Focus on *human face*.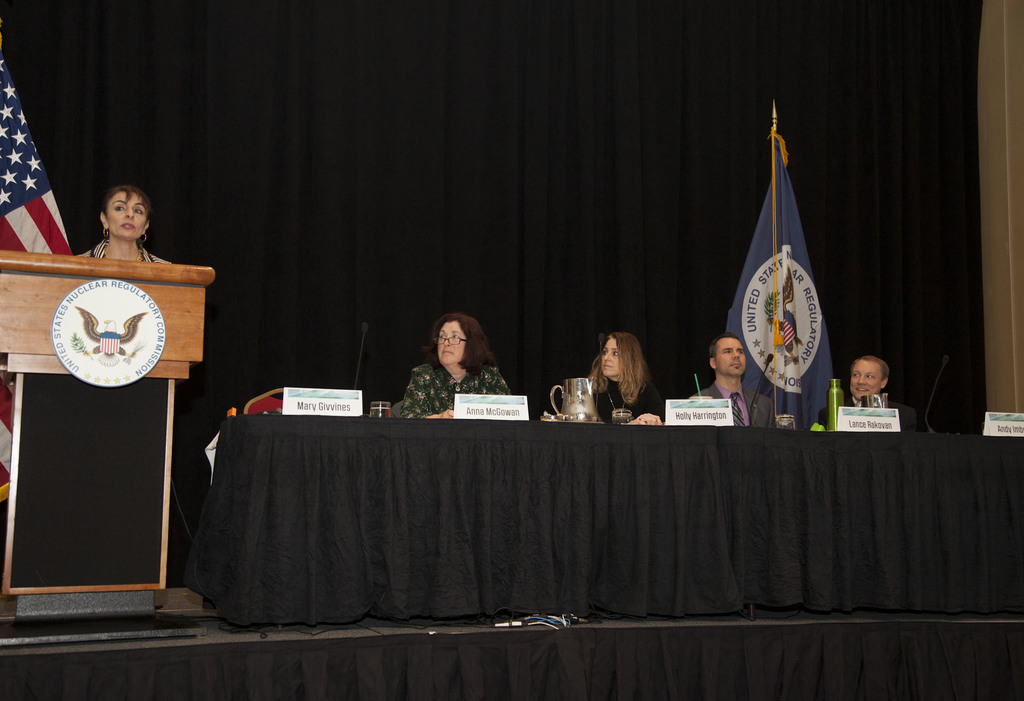
Focused at l=600, t=337, r=623, b=374.
